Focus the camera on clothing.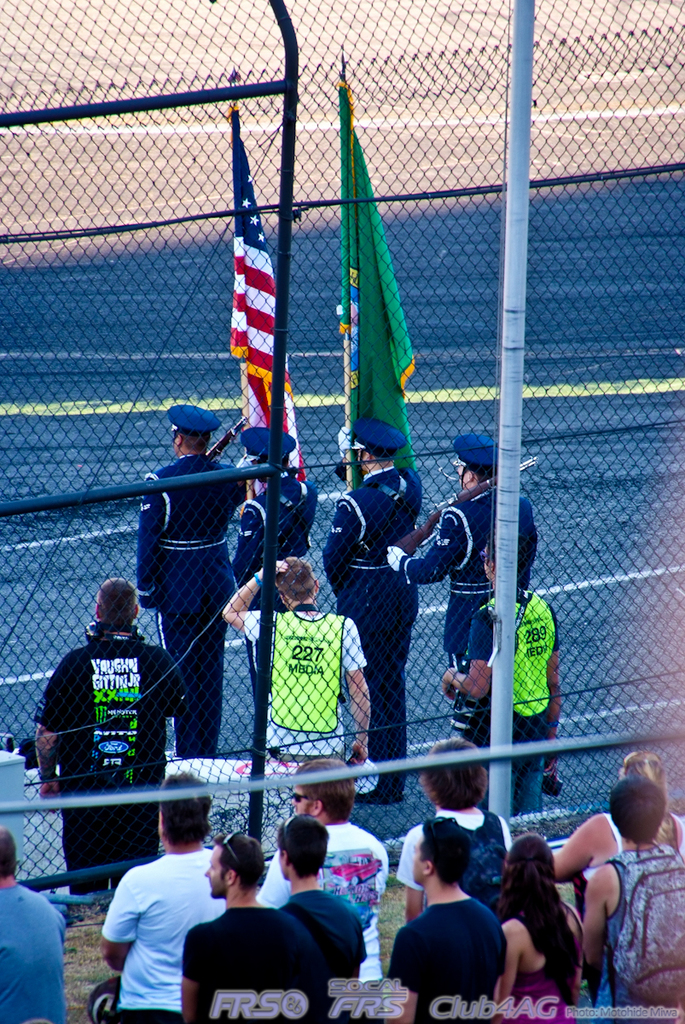
Focus region: [454, 579, 568, 840].
